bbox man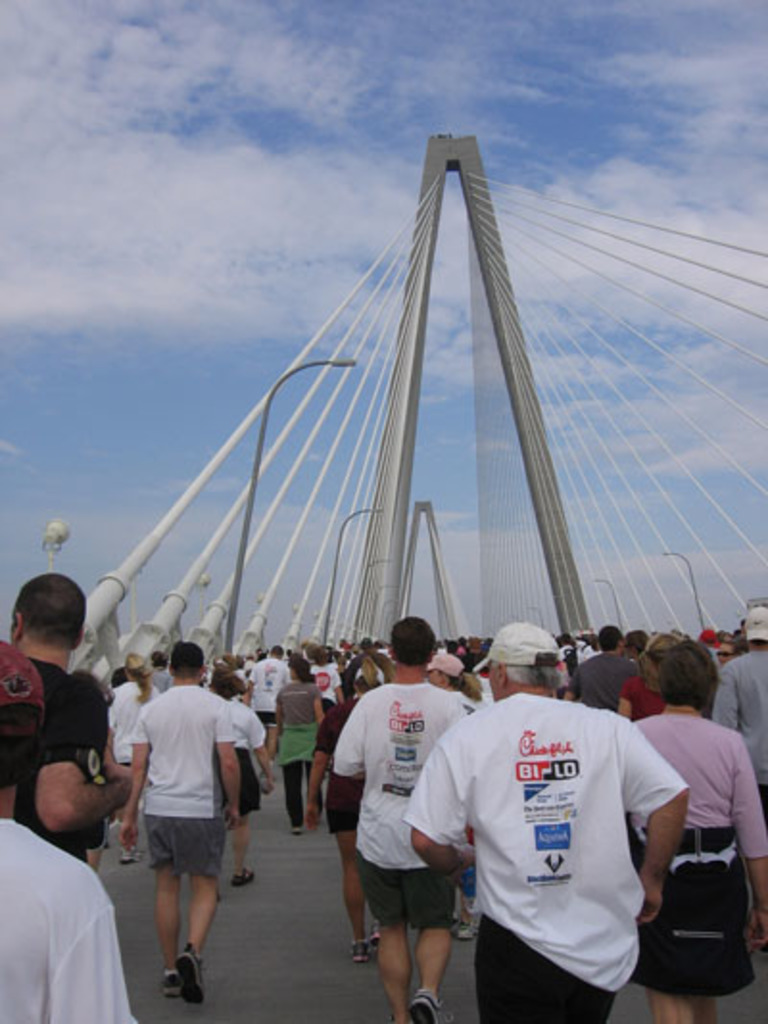
(557,622,632,709)
